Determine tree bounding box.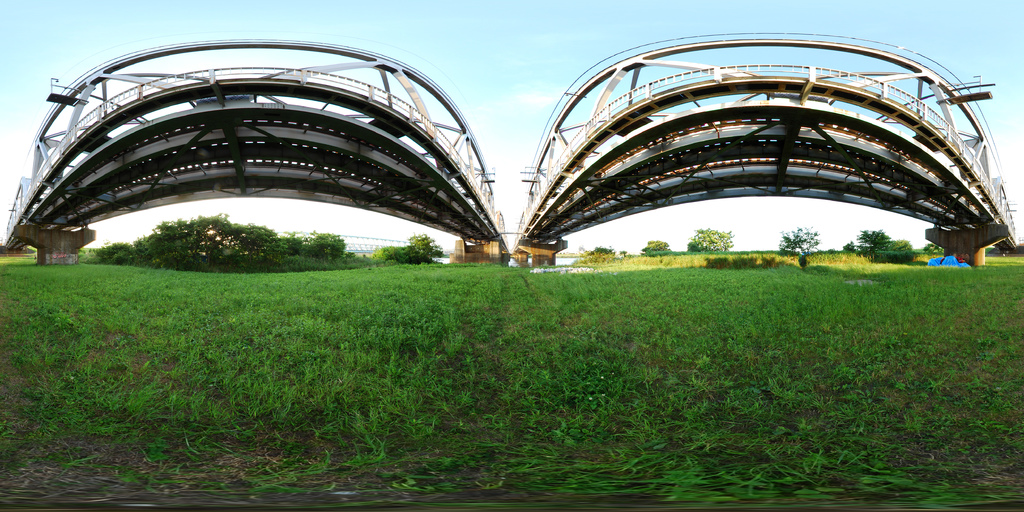
Determined: locate(774, 227, 819, 253).
